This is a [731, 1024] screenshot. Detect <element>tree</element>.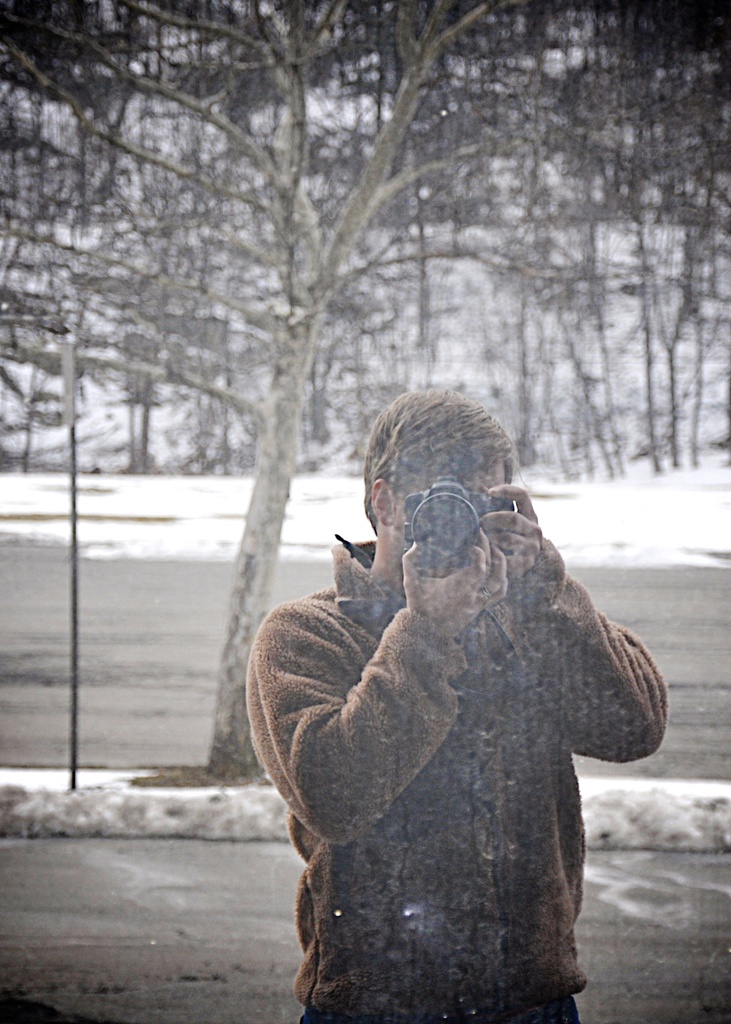
<bbox>169, 34, 400, 464</bbox>.
